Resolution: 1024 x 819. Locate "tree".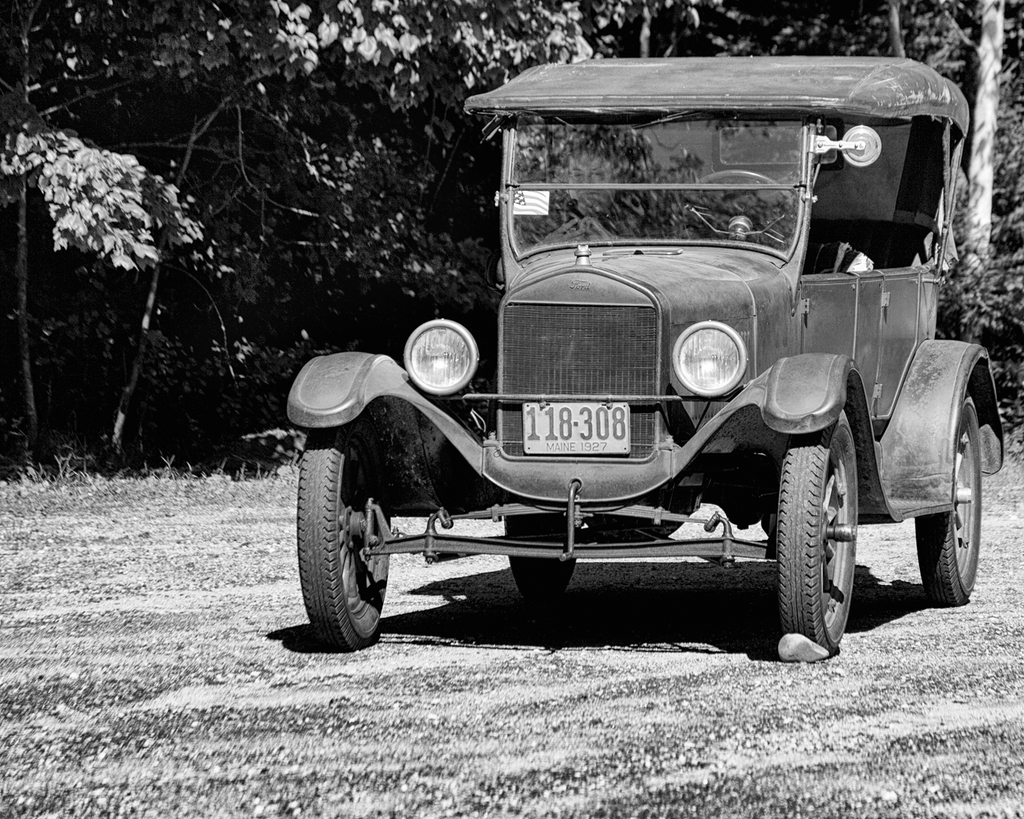
Rect(621, 0, 948, 90).
